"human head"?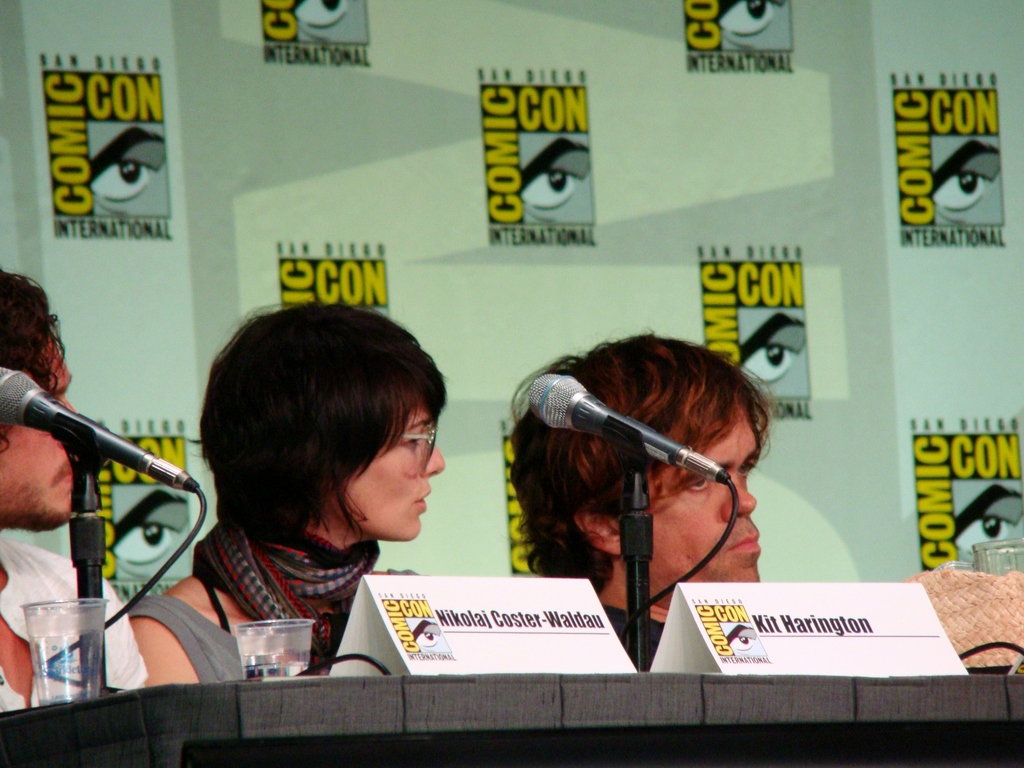
bbox(509, 331, 772, 586)
